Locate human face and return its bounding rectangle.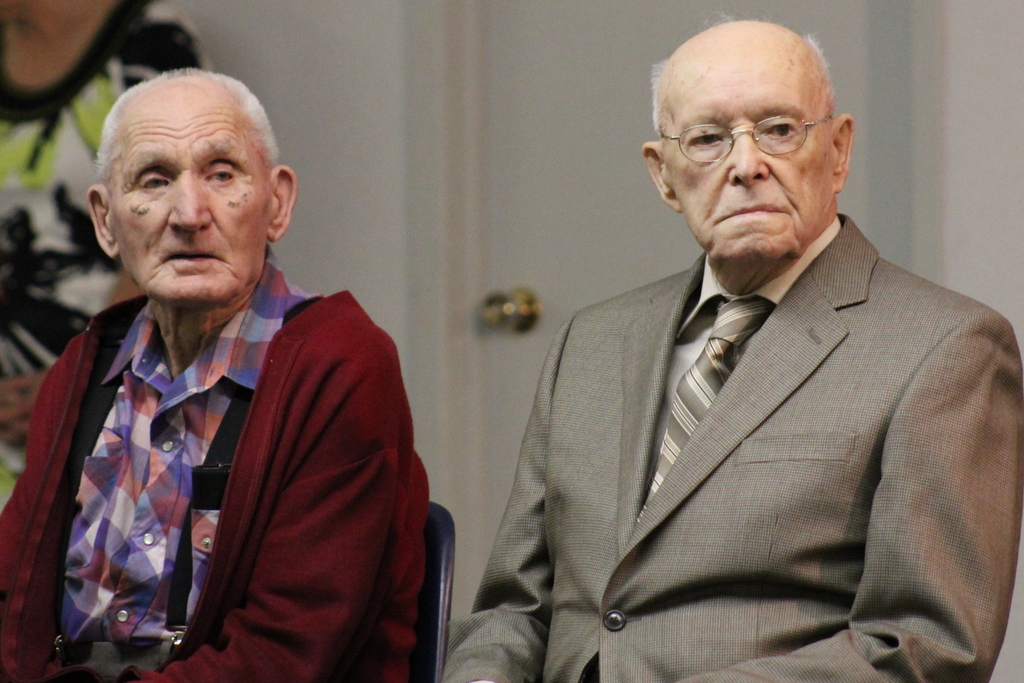
x1=102, y1=74, x2=284, y2=310.
